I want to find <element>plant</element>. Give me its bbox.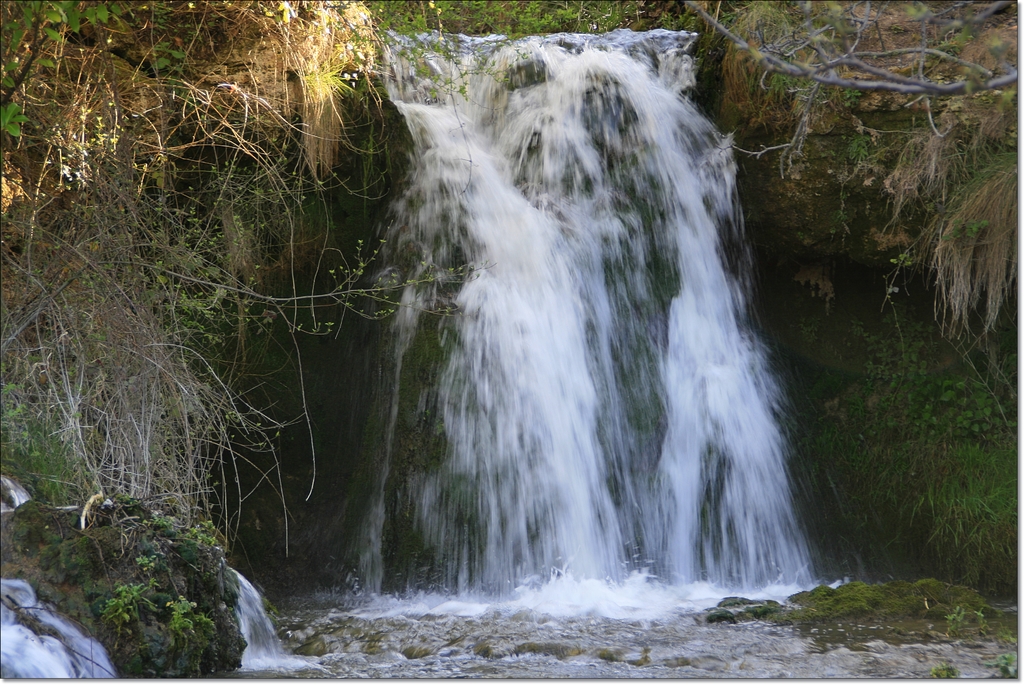
select_region(152, 515, 227, 565).
